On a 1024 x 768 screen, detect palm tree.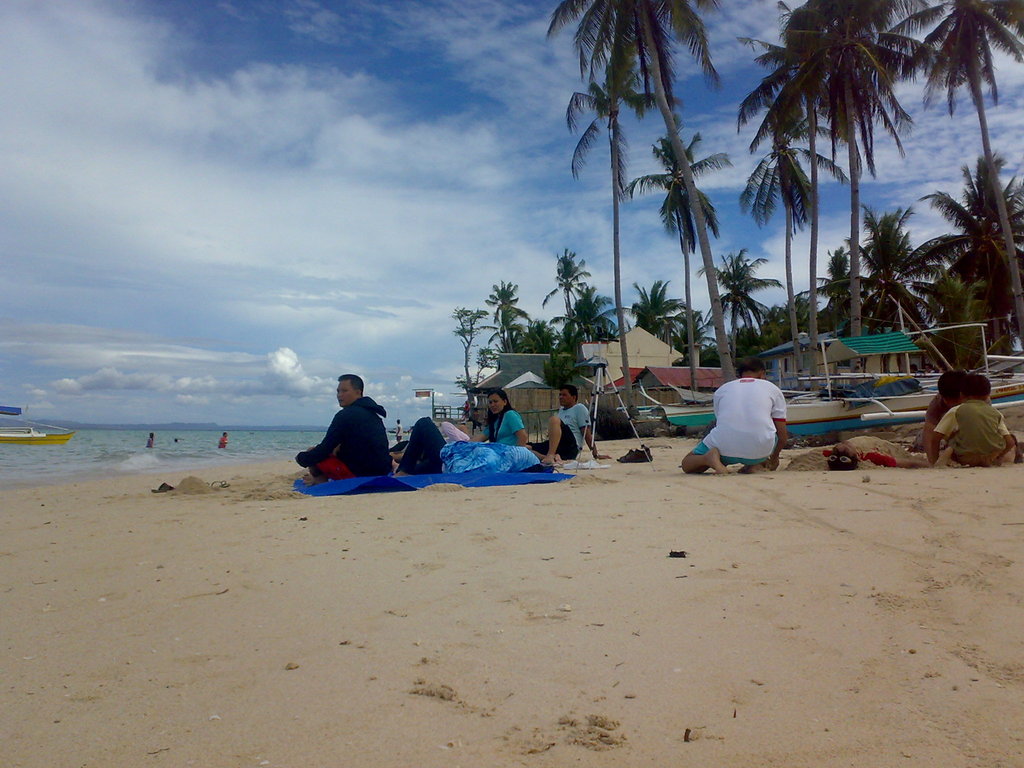
rect(699, 236, 758, 359).
